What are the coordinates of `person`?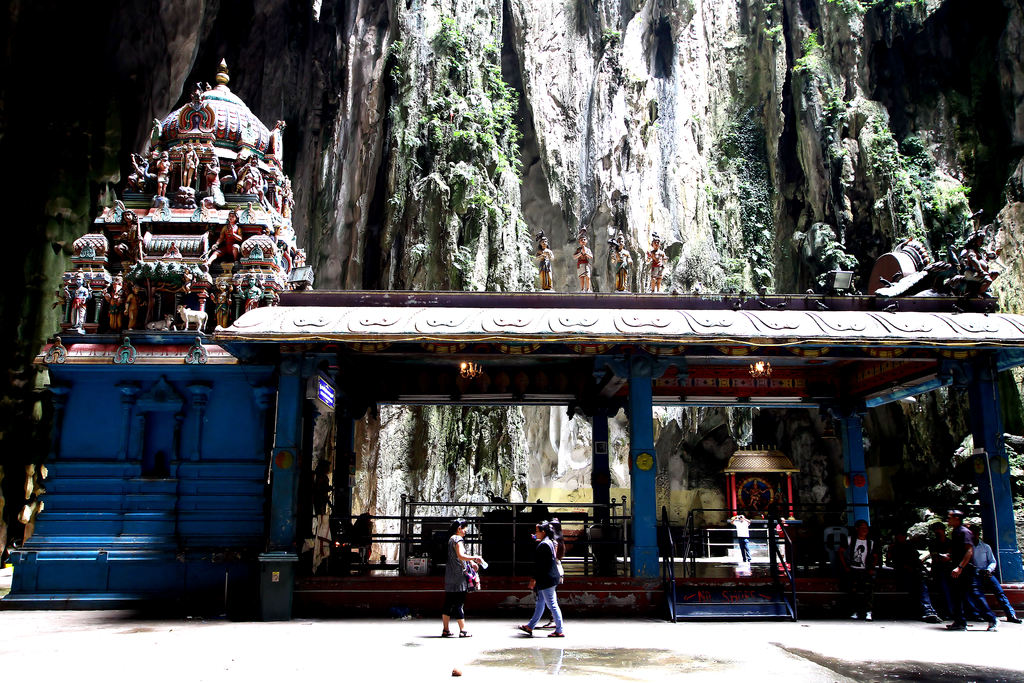
box=[438, 520, 490, 641].
